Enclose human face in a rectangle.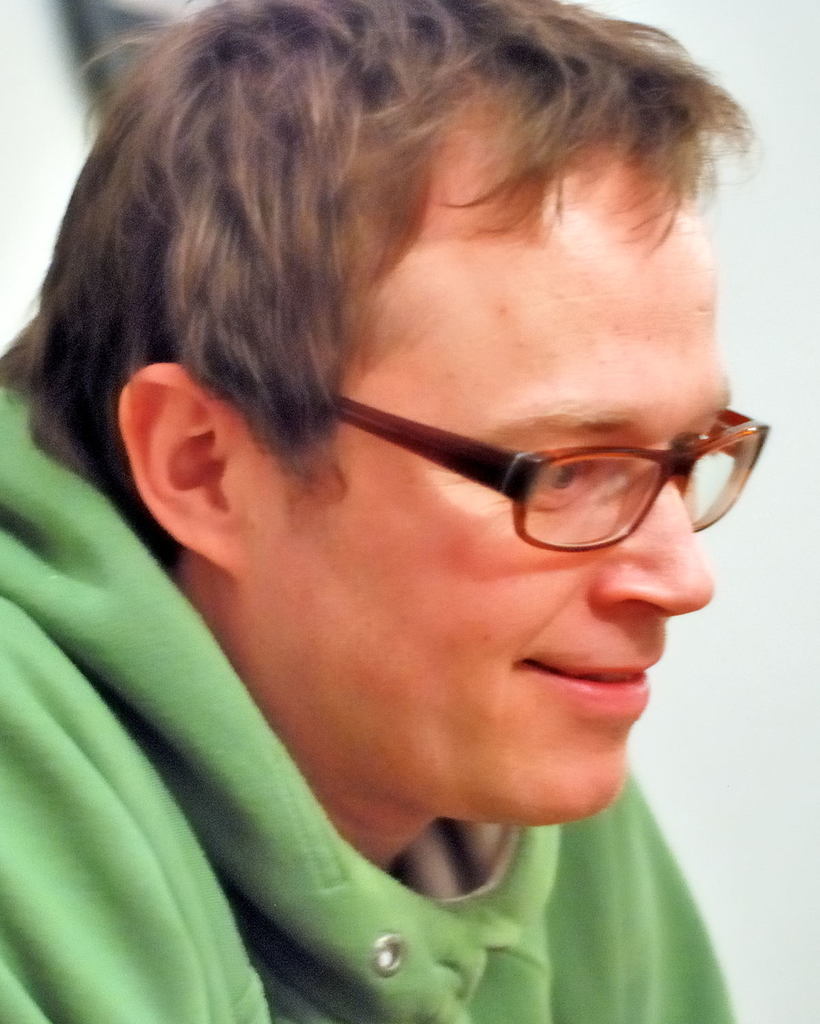
crop(263, 195, 732, 818).
